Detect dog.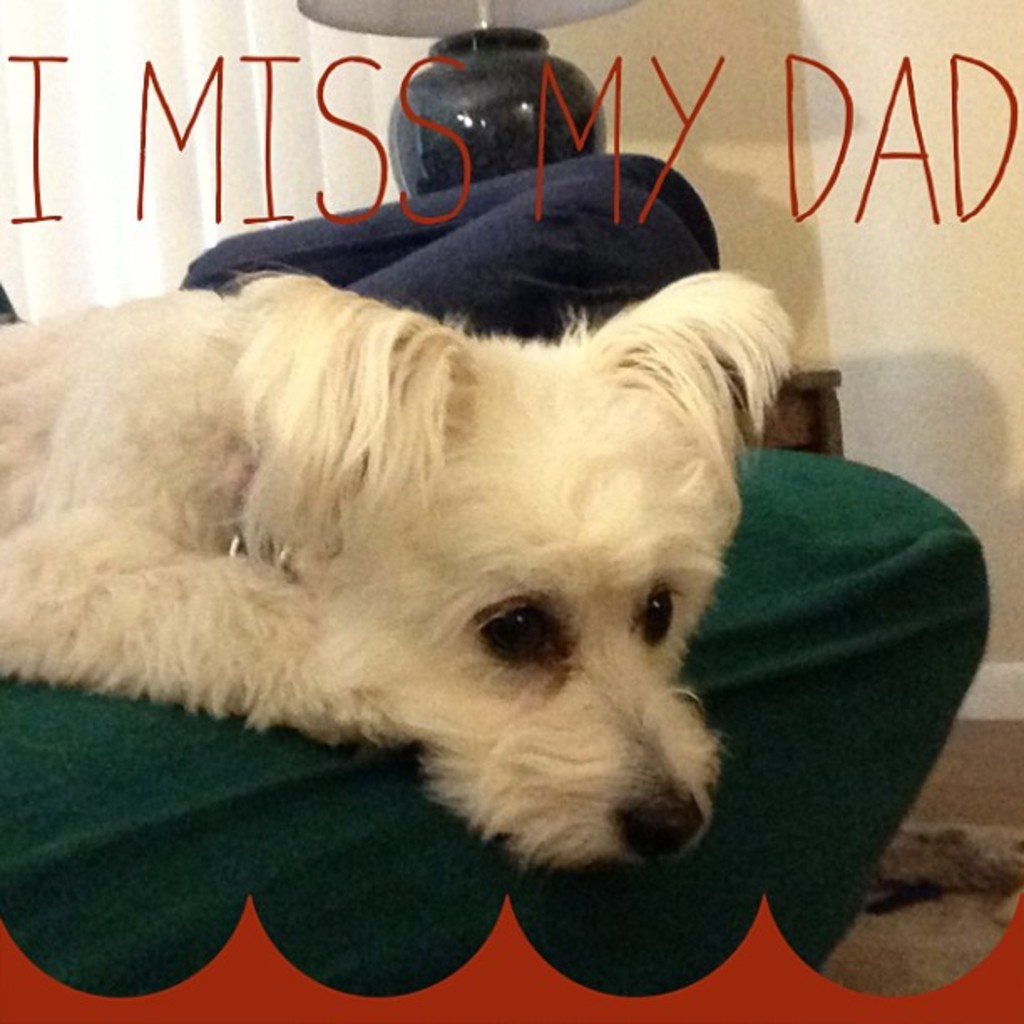
Detected at rect(0, 264, 798, 870).
